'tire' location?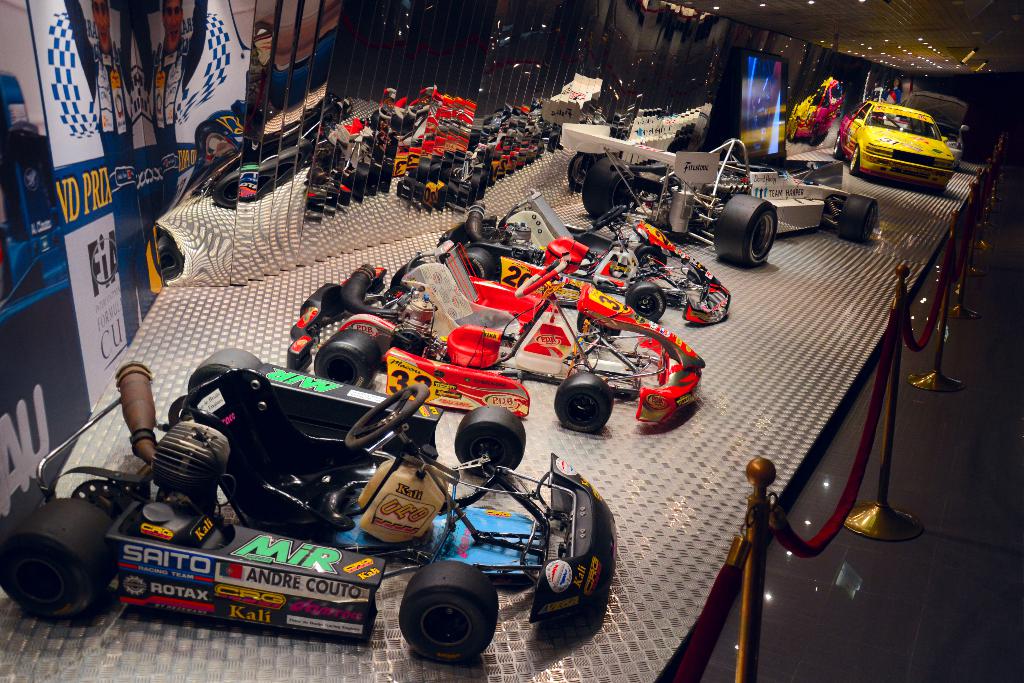
left=553, top=373, right=607, bottom=438
